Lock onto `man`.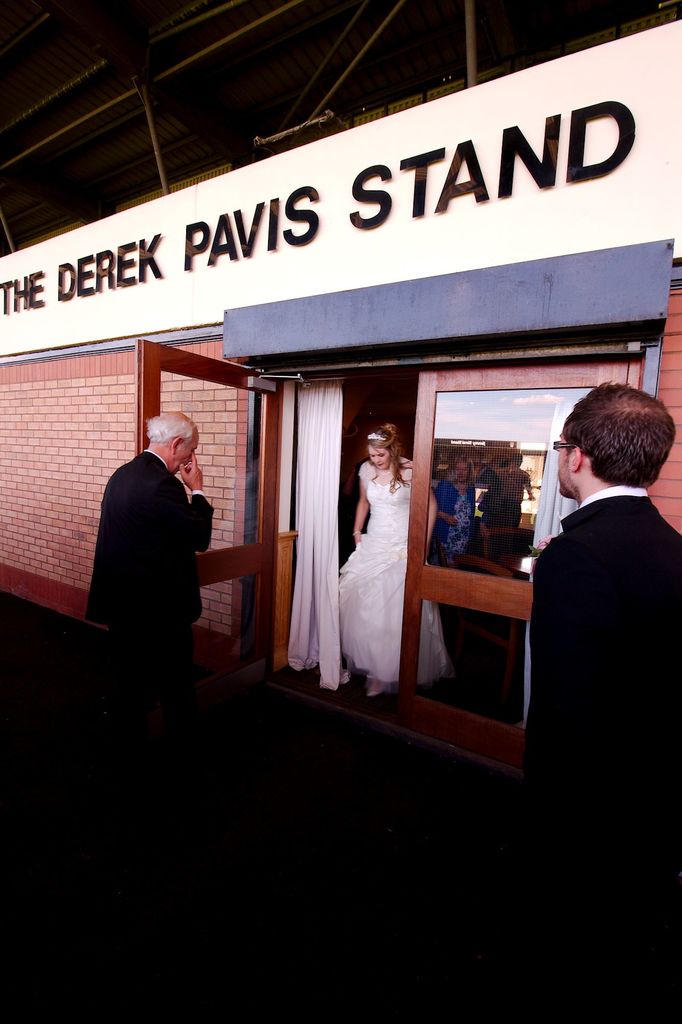
Locked: <bbox>83, 410, 216, 744</bbox>.
